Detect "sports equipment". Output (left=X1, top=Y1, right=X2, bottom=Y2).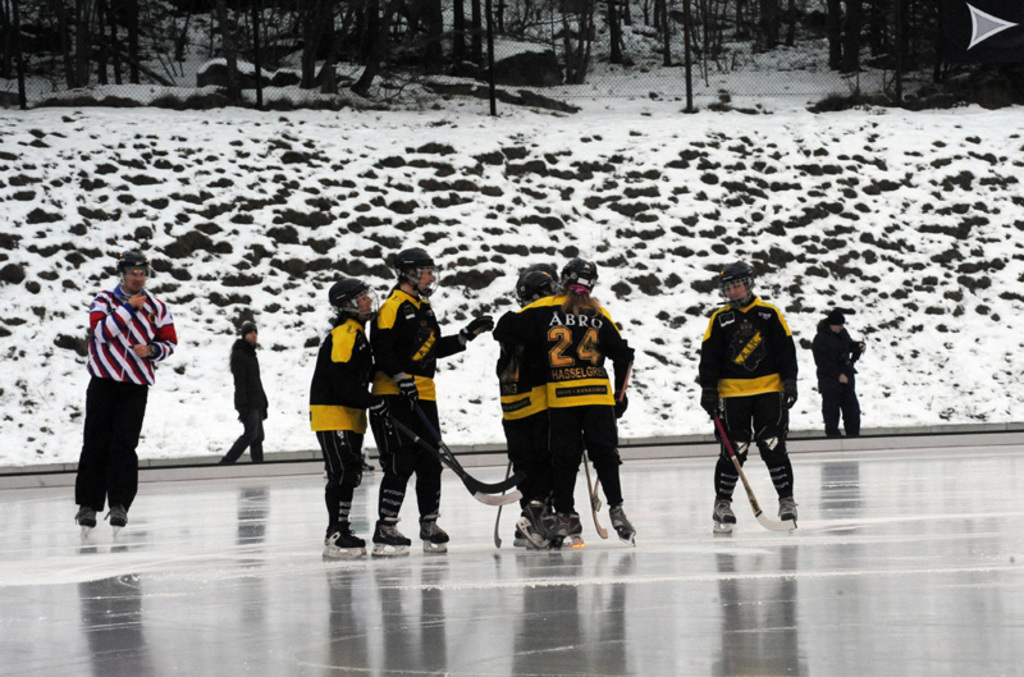
(left=114, top=250, right=160, bottom=293).
